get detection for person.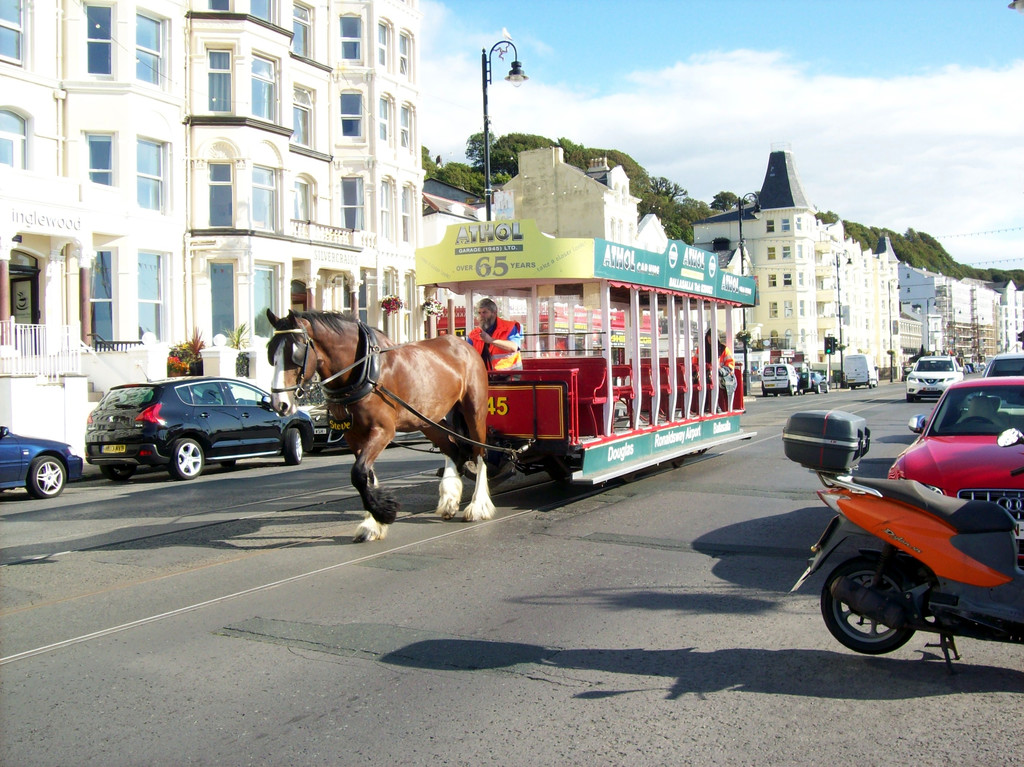
Detection: {"x1": 794, "y1": 360, "x2": 826, "y2": 392}.
